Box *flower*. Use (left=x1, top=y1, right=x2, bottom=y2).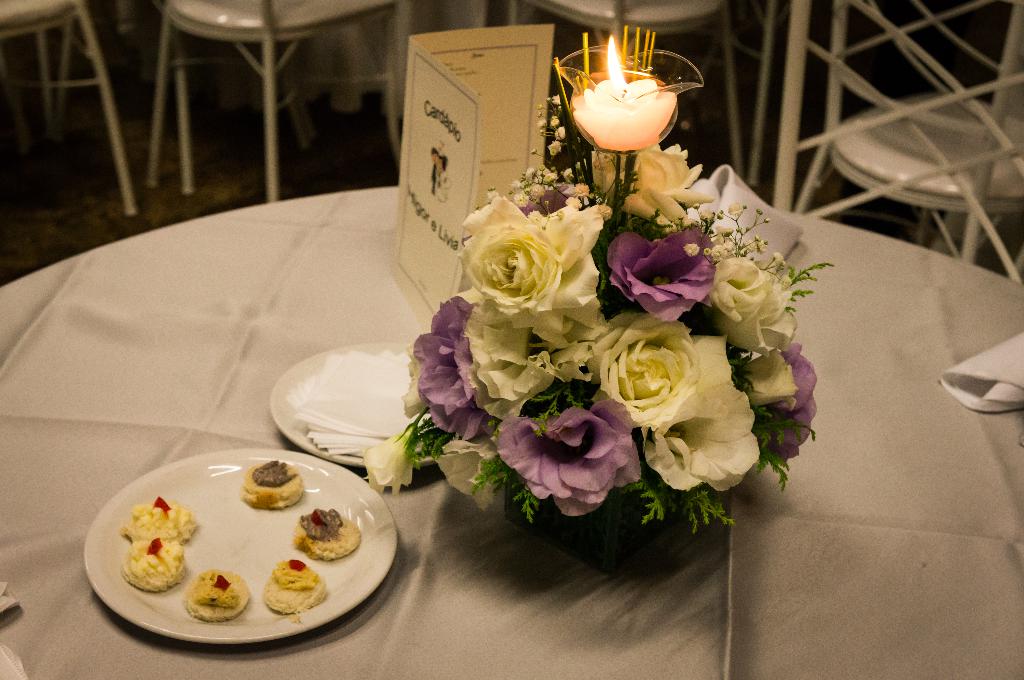
(left=503, top=400, right=646, bottom=521).
